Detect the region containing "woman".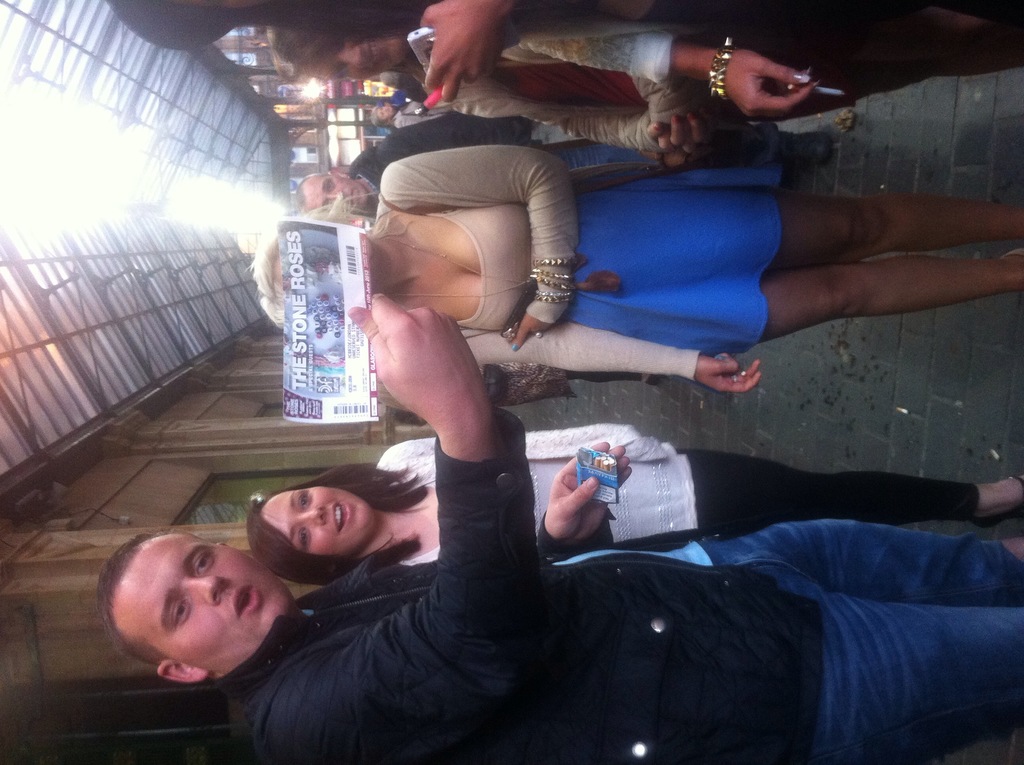
bbox(245, 422, 1023, 590).
